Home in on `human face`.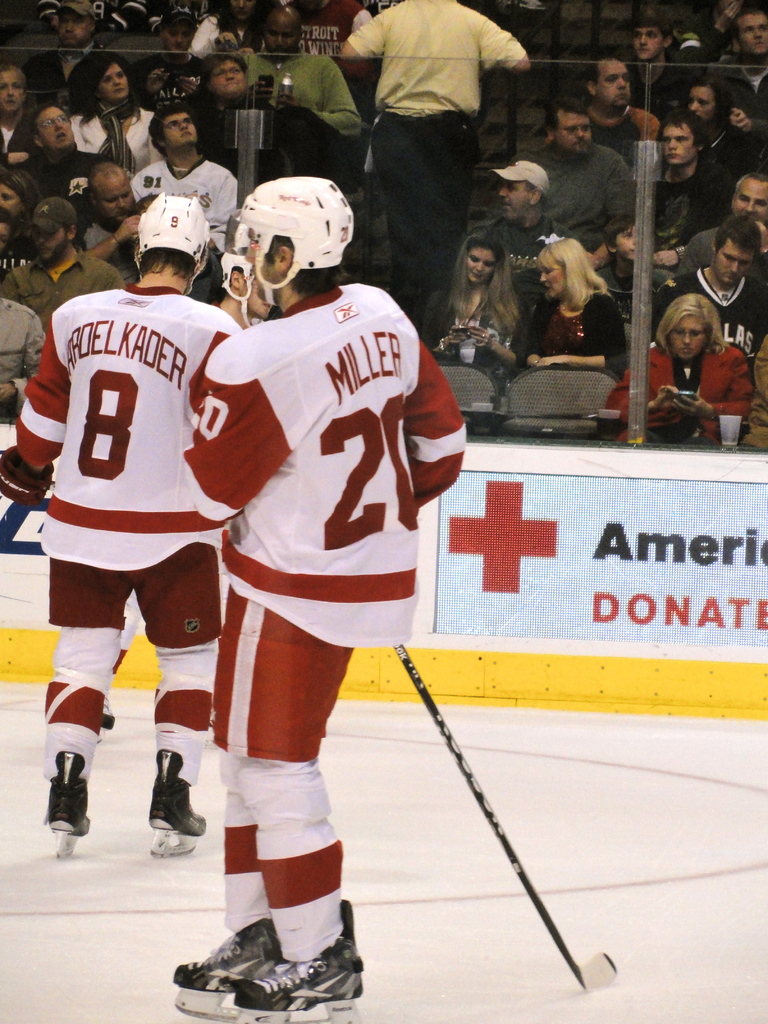
Homed in at select_region(100, 63, 130, 104).
